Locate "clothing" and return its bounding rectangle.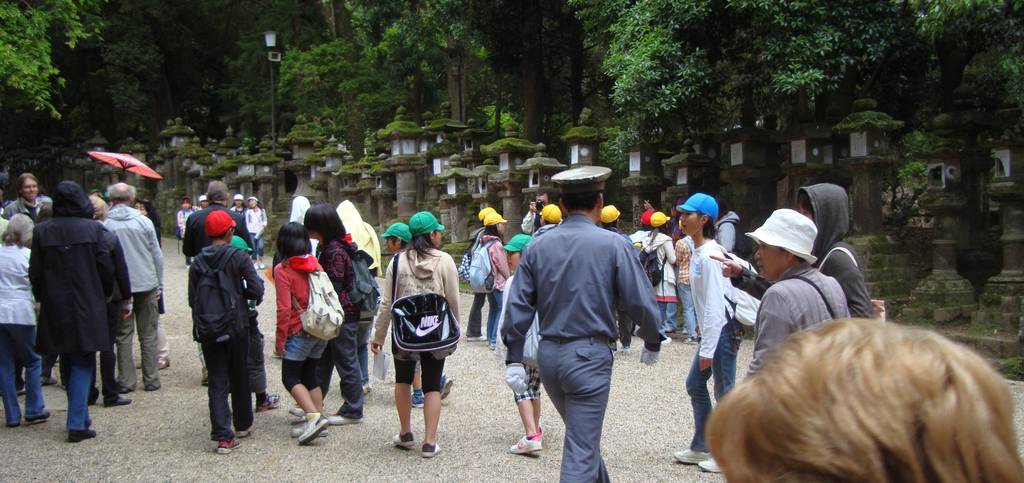
box(248, 207, 267, 258).
